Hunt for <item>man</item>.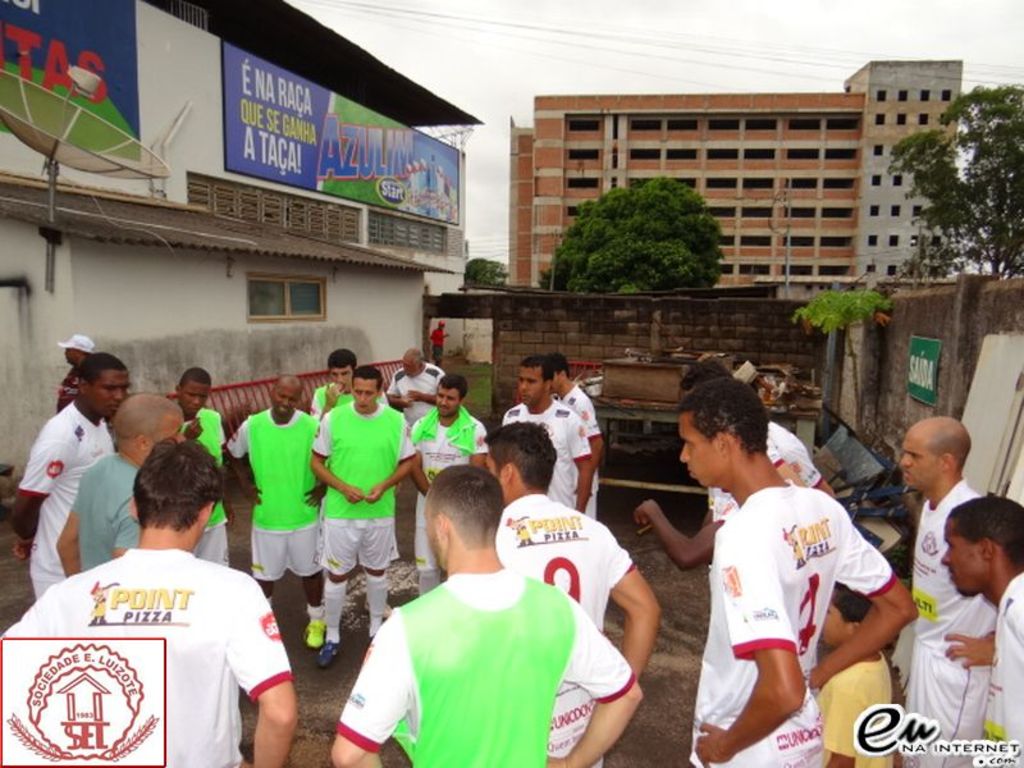
Hunted down at 429 319 449 370.
